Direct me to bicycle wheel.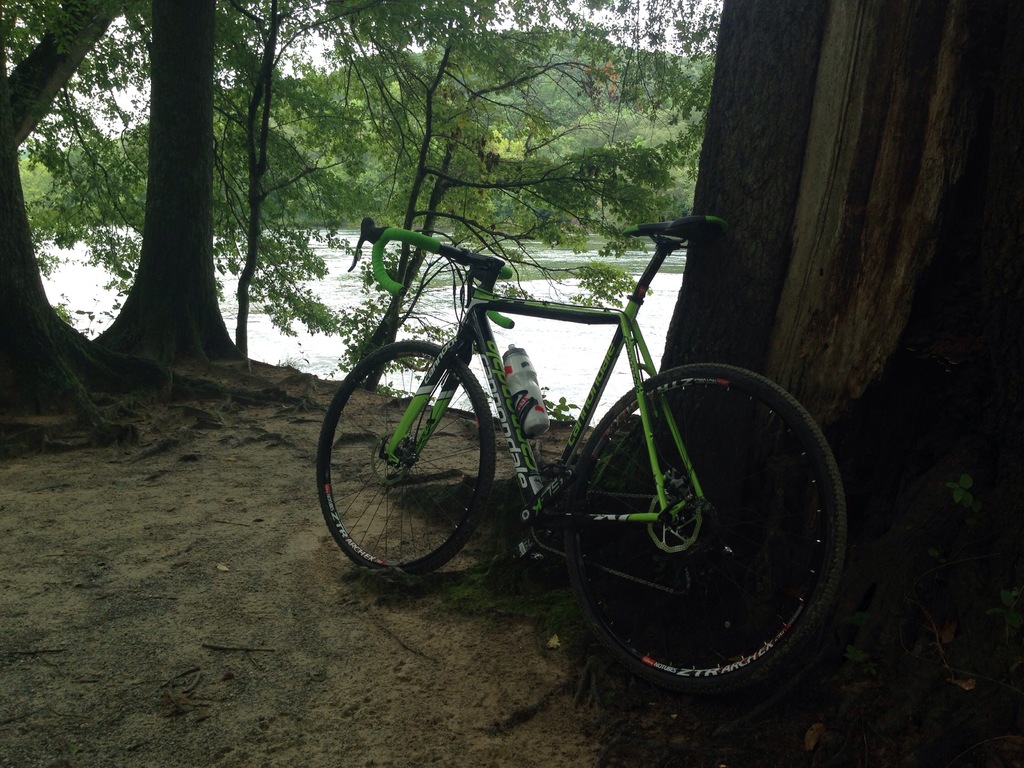
Direction: [561, 359, 848, 695].
